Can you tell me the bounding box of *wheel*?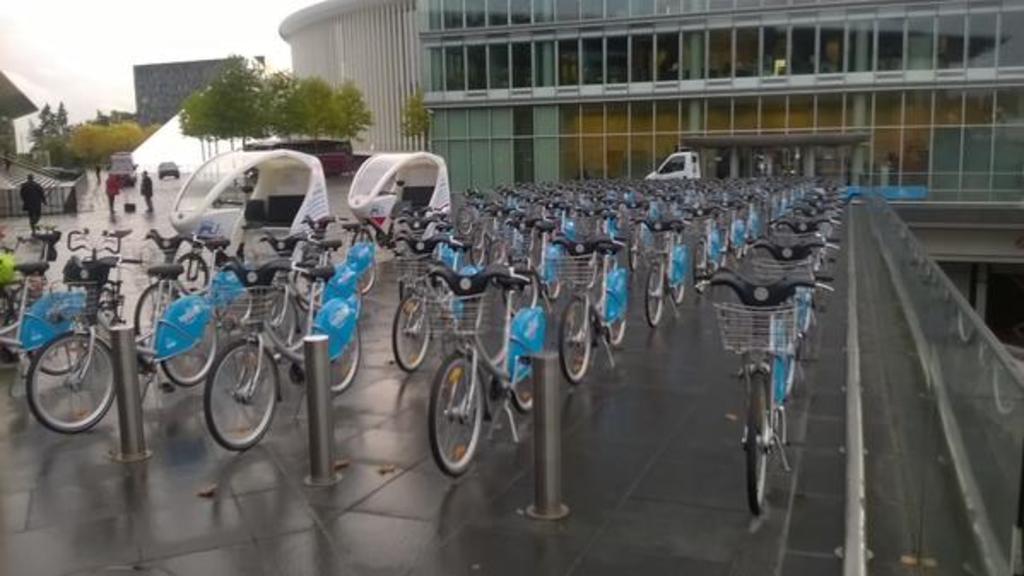
l=453, t=202, r=474, b=232.
